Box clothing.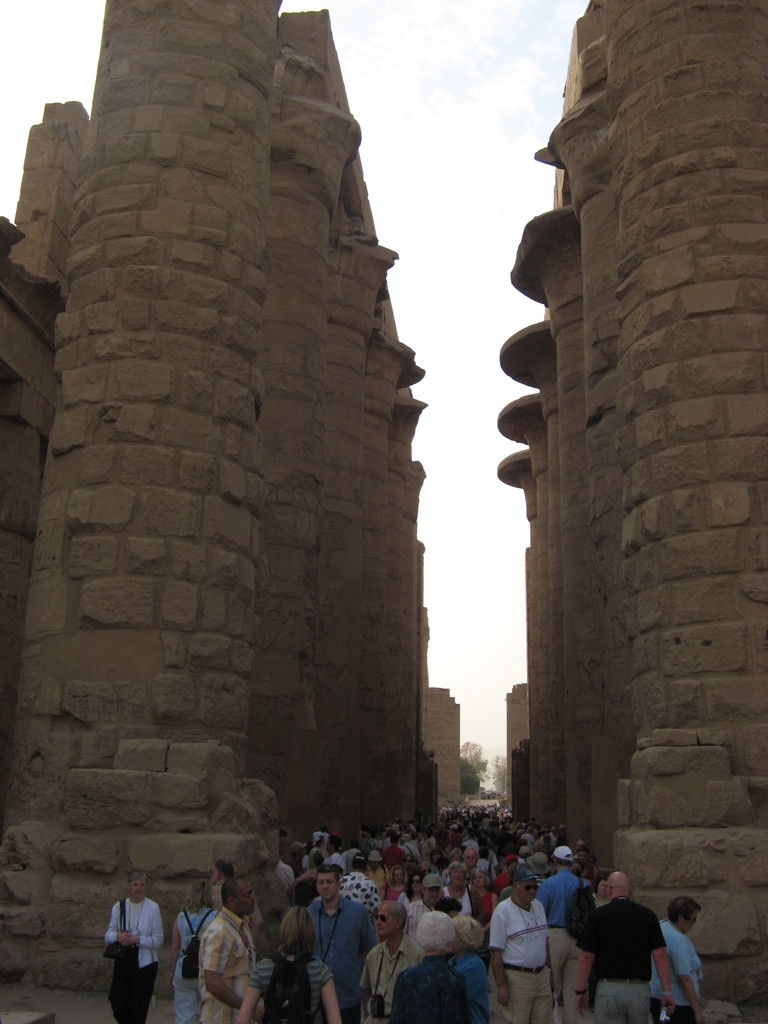
select_region(450, 948, 497, 1023).
